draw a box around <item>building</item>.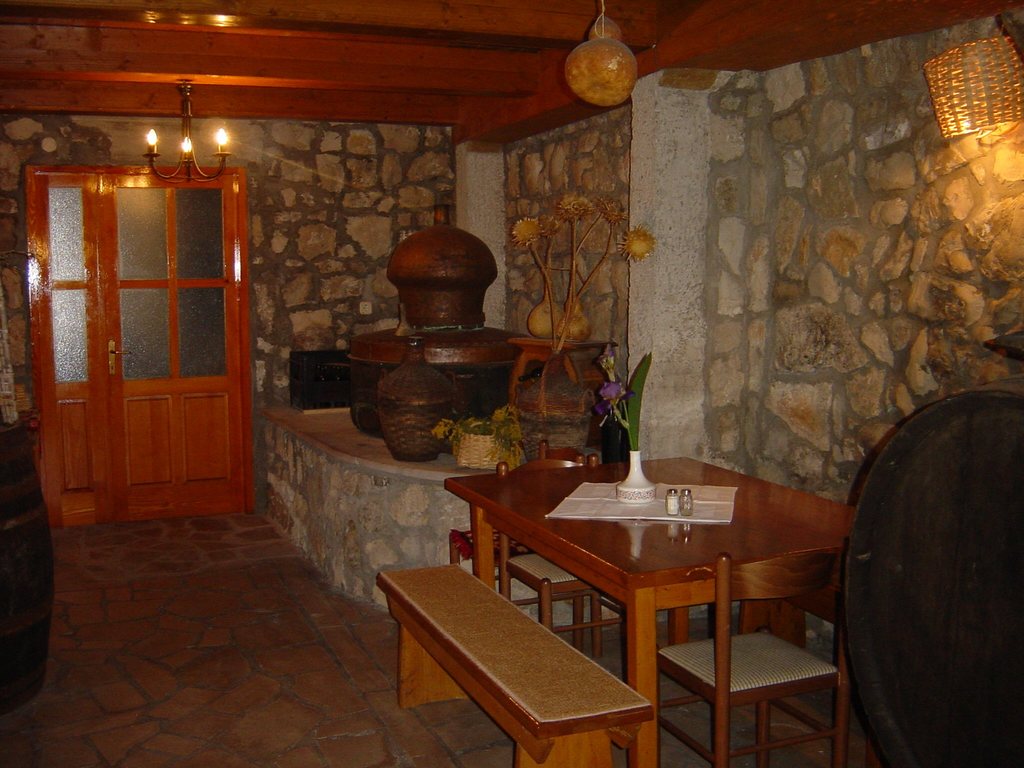
0:0:1023:767.
